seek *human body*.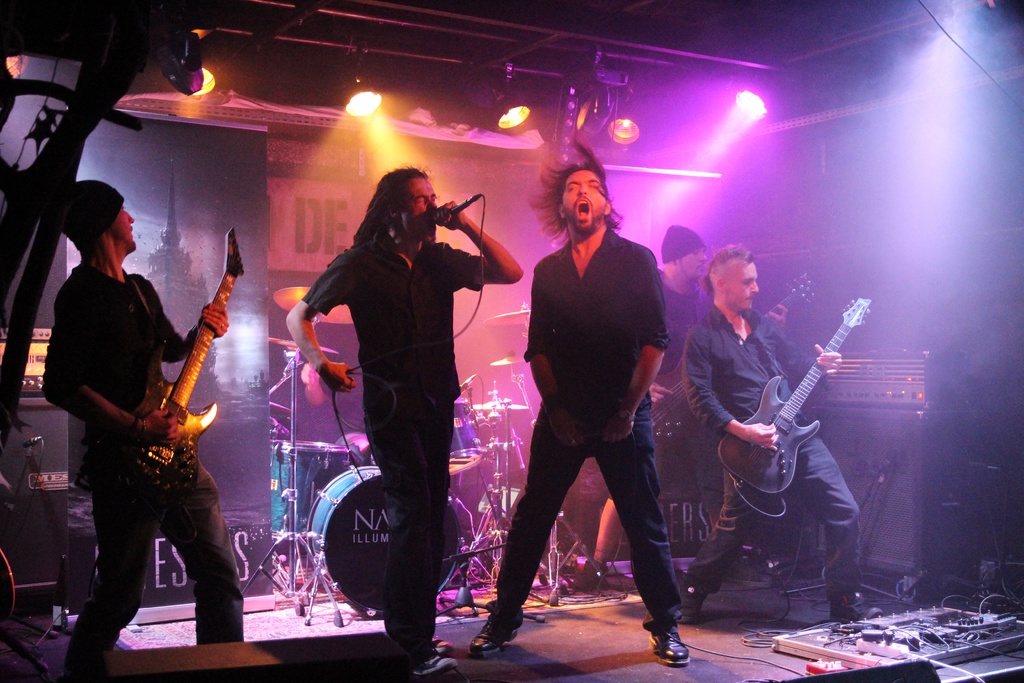
{"left": 579, "top": 222, "right": 790, "bottom": 589}.
